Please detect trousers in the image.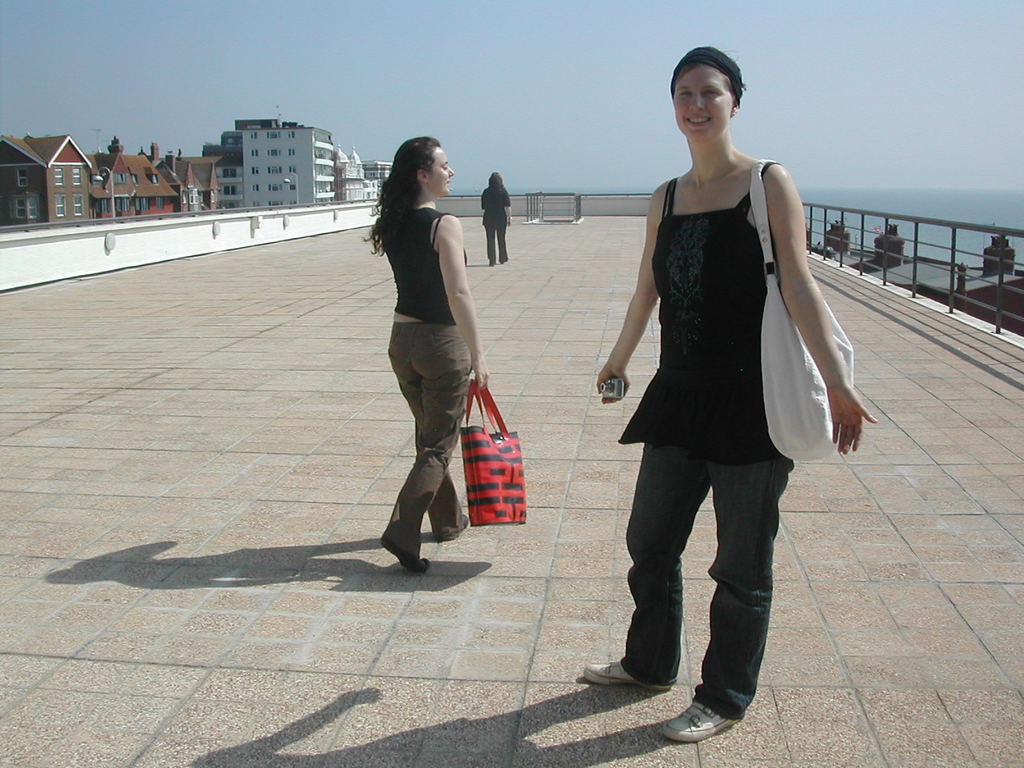
[x1=625, y1=400, x2=782, y2=704].
